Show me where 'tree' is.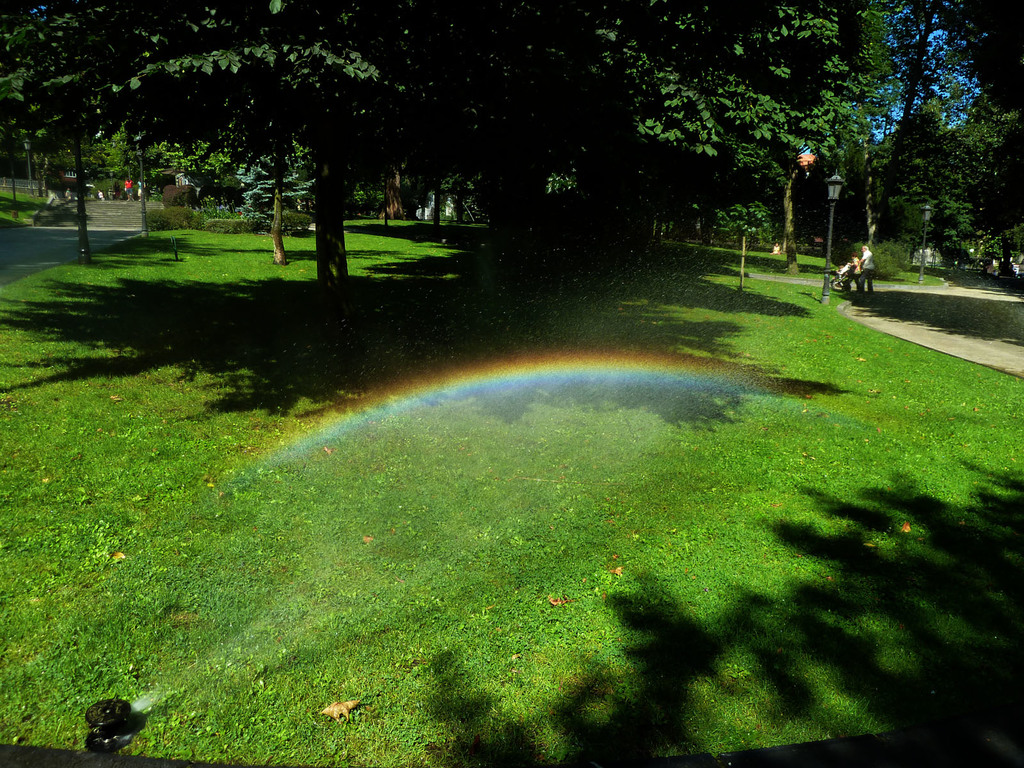
'tree' is at {"left": 234, "top": 125, "right": 321, "bottom": 268}.
